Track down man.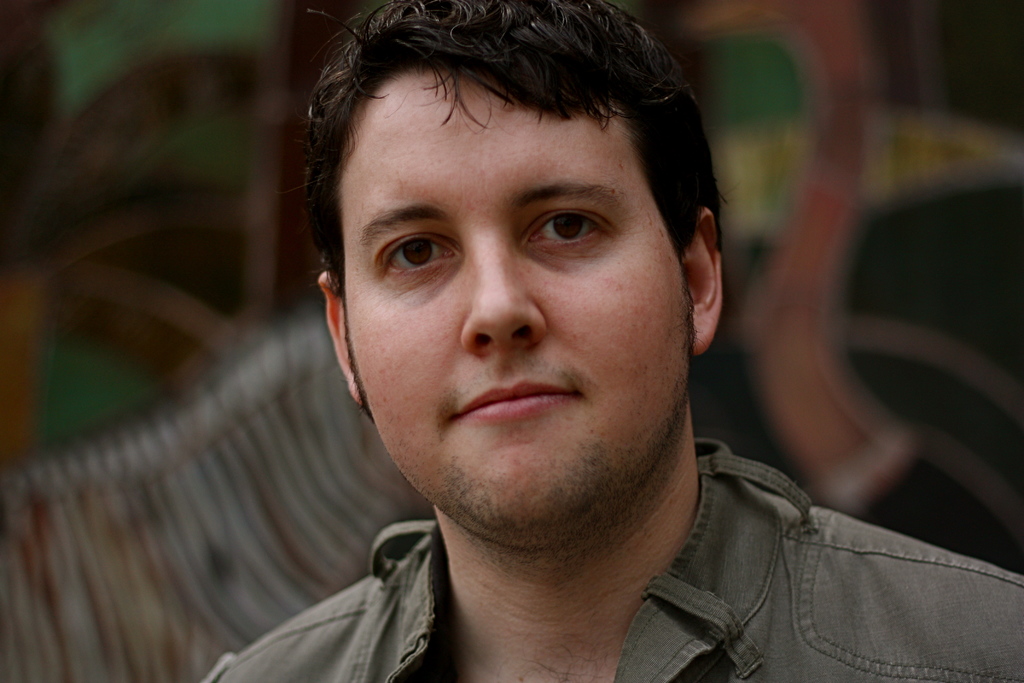
Tracked to 204, 0, 1023, 682.
